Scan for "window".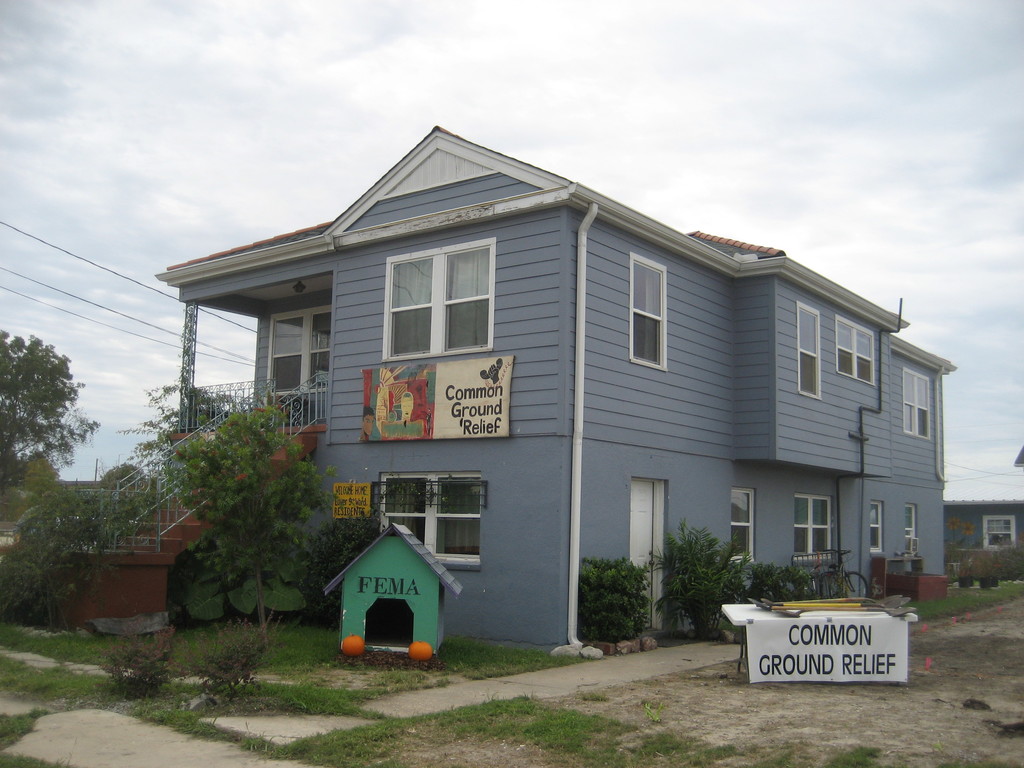
Scan result: 378, 474, 480, 569.
